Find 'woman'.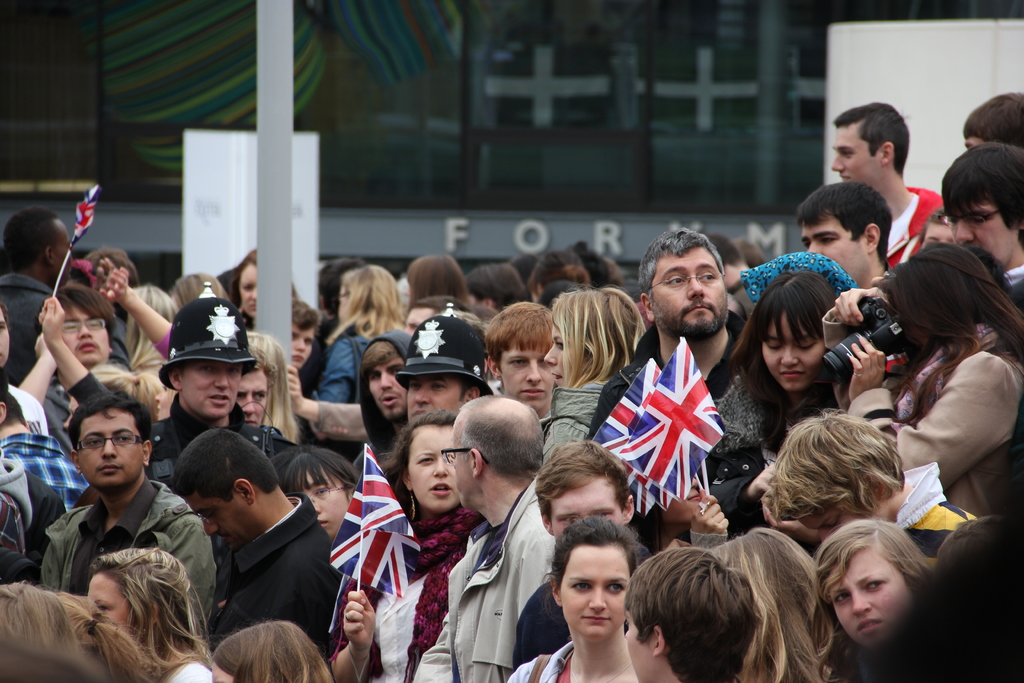
crop(694, 267, 836, 526).
